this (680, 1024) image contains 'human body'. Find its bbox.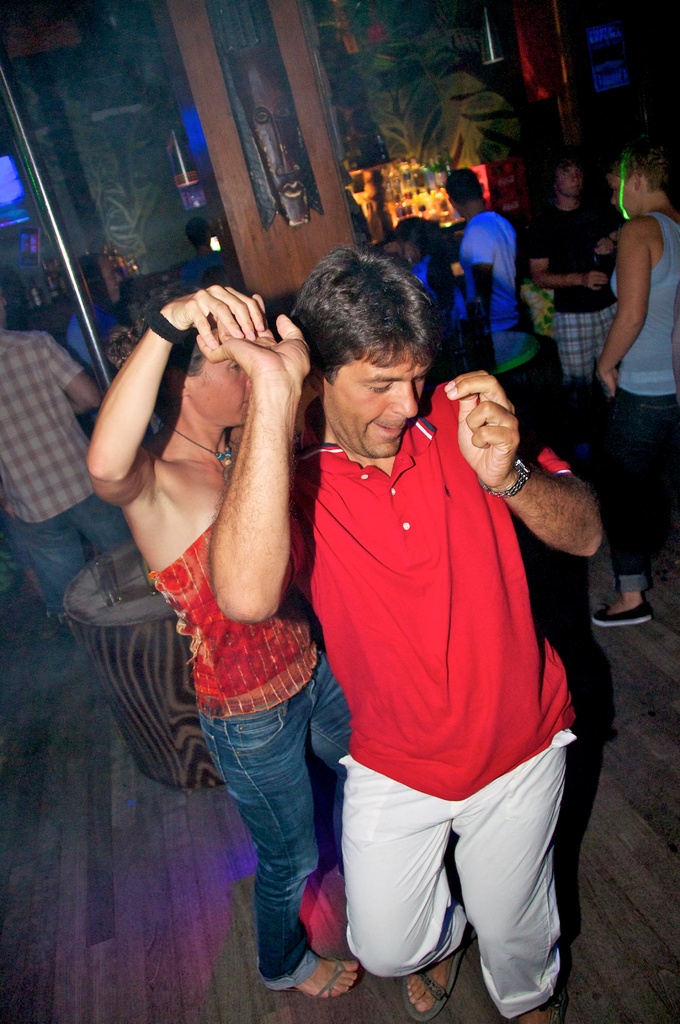
bbox=(455, 206, 562, 454).
